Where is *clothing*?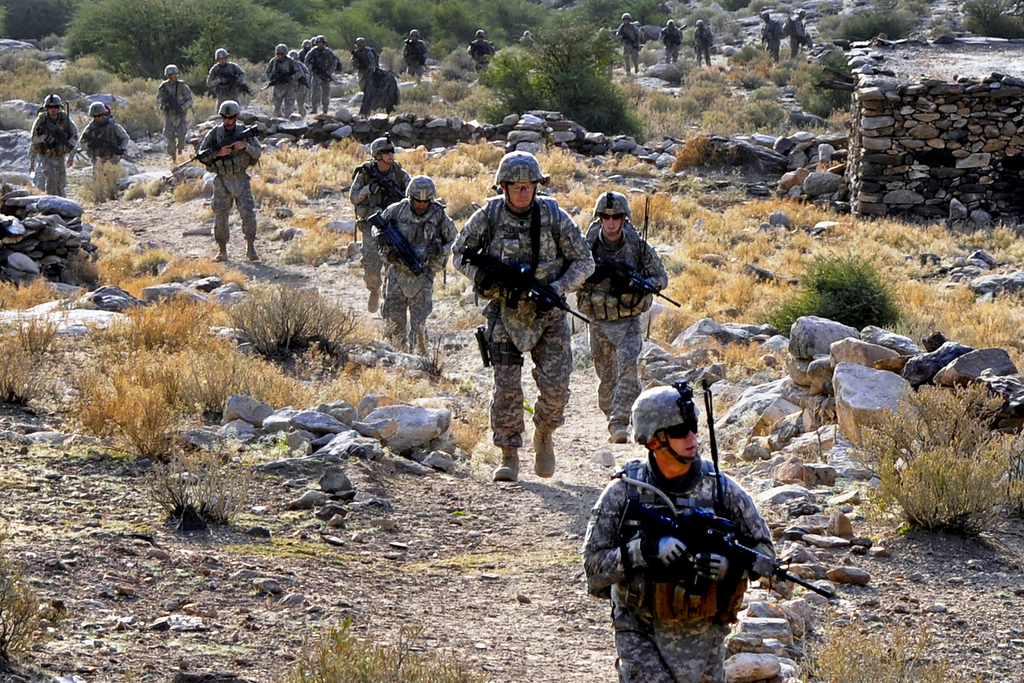
box(355, 46, 377, 85).
